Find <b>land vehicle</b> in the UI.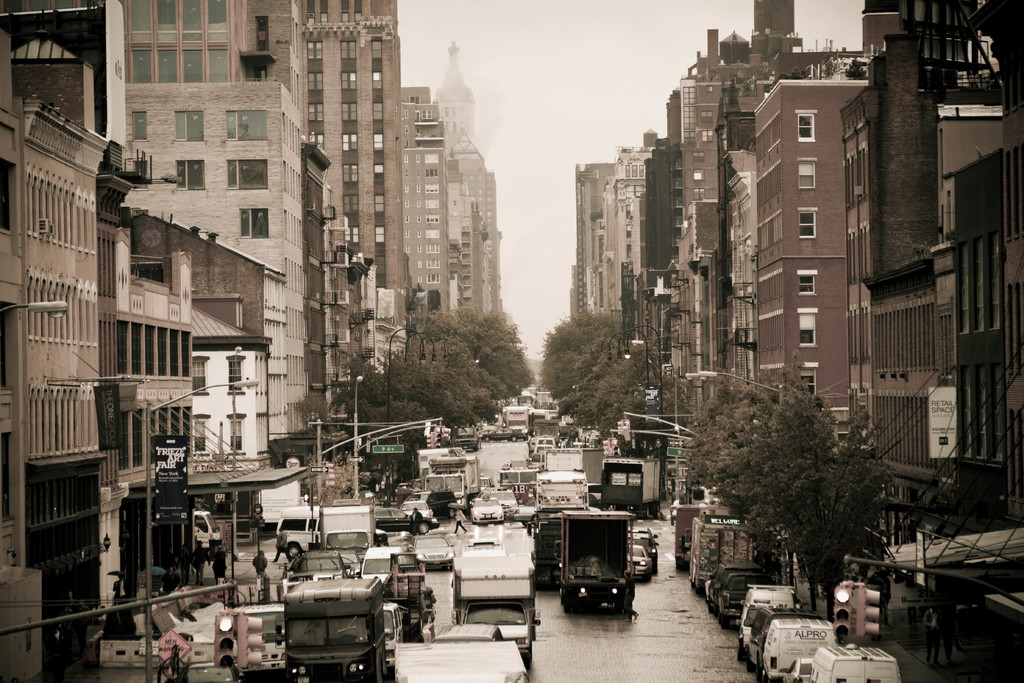
UI element at 810, 646, 901, 682.
